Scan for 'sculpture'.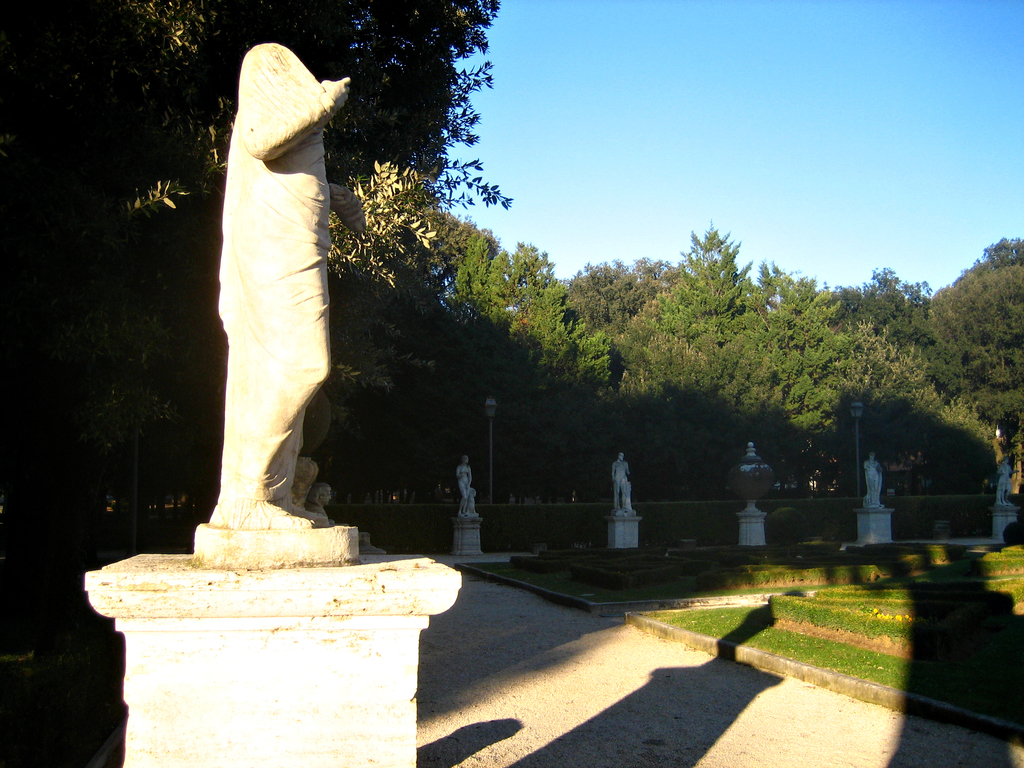
Scan result: {"left": 996, "top": 456, "right": 1017, "bottom": 500}.
